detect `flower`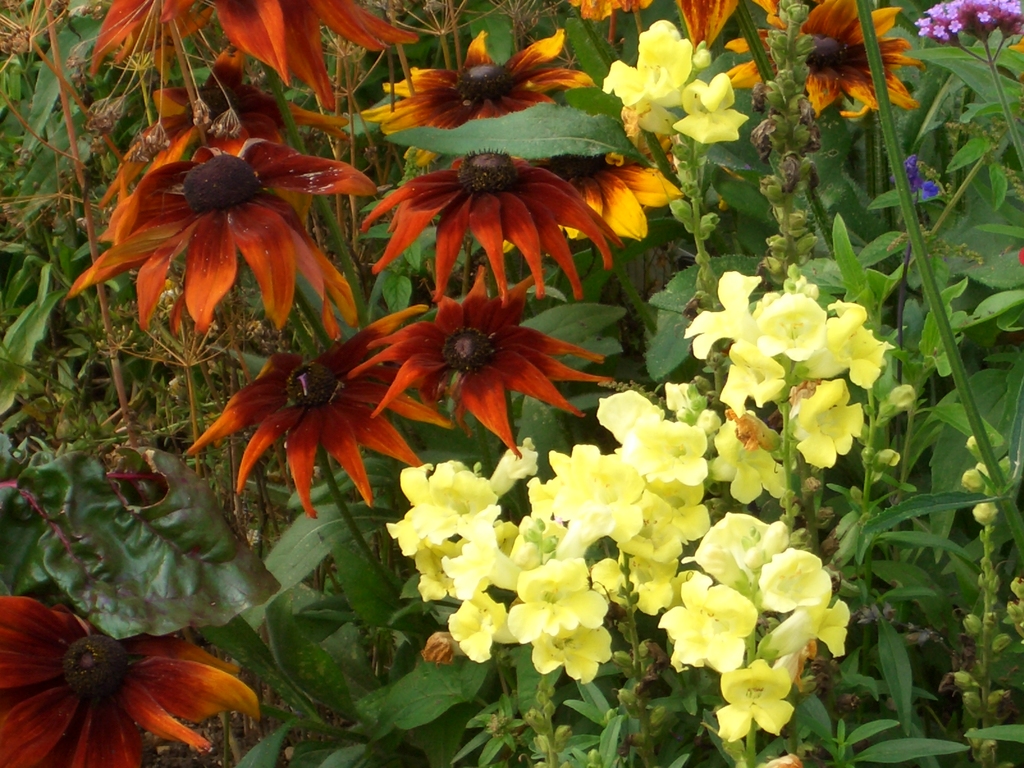
x1=372 y1=273 x2=583 y2=438
